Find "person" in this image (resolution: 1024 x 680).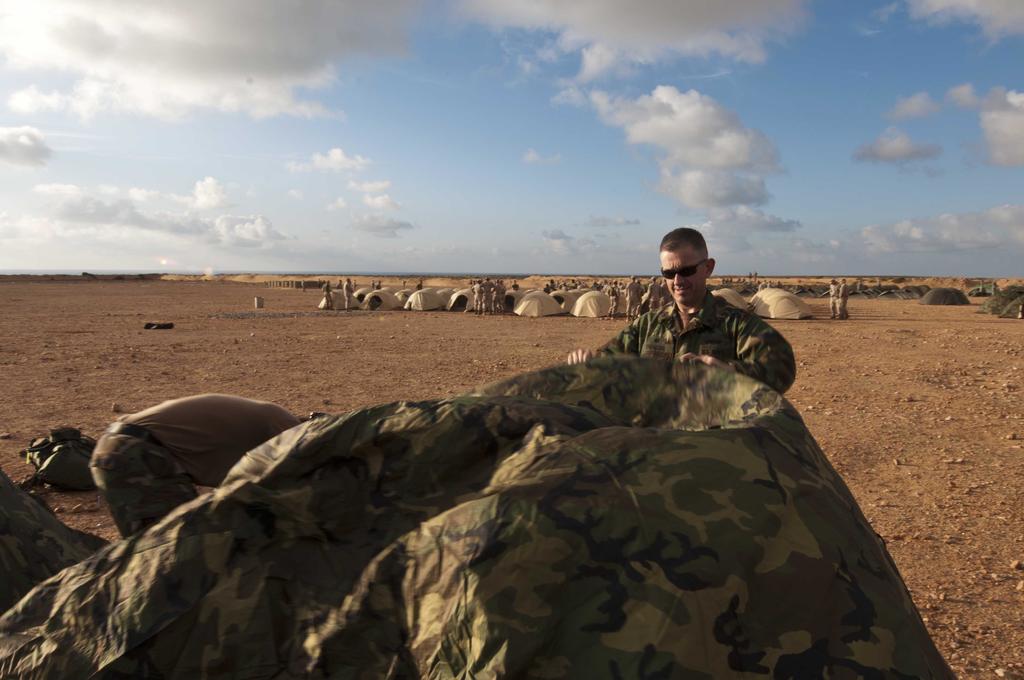
[486, 280, 509, 312].
